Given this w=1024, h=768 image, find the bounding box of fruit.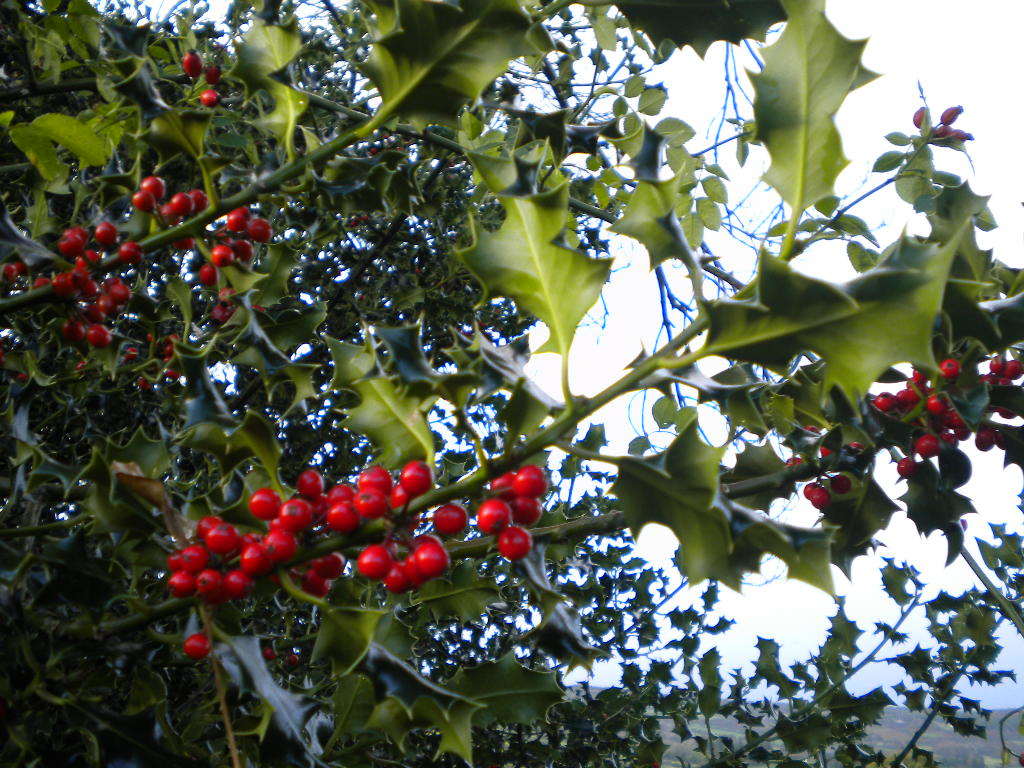
Rect(344, 539, 450, 609).
